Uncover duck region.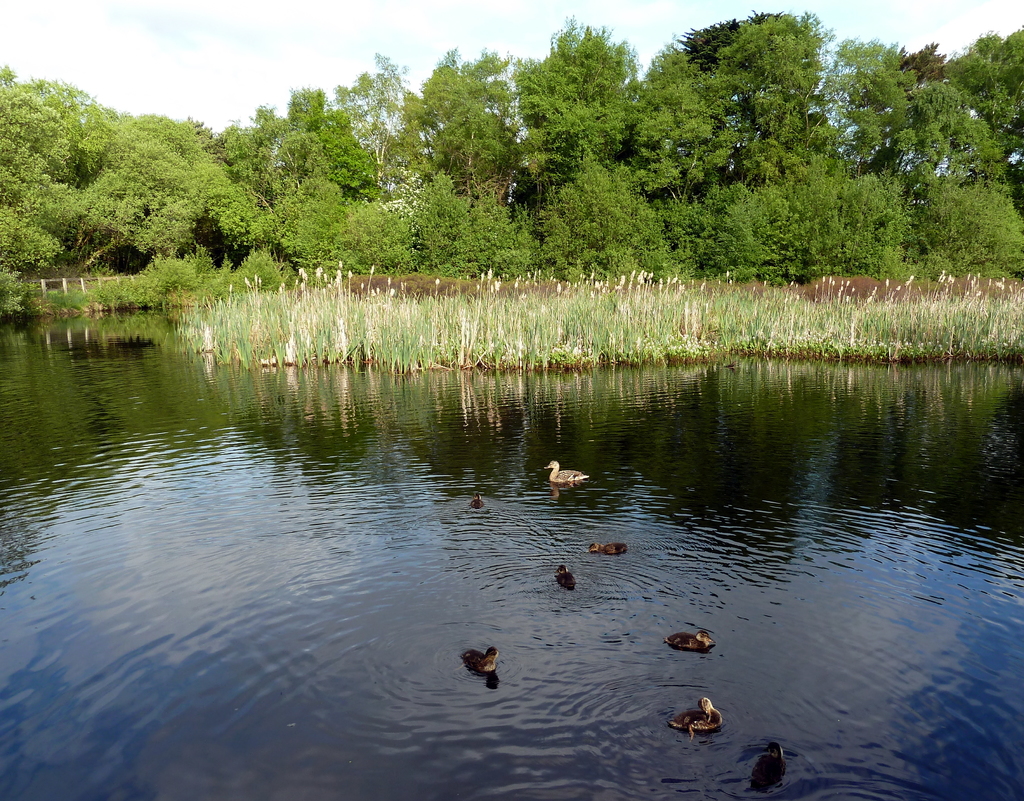
Uncovered: pyautogui.locateOnScreen(468, 491, 486, 509).
